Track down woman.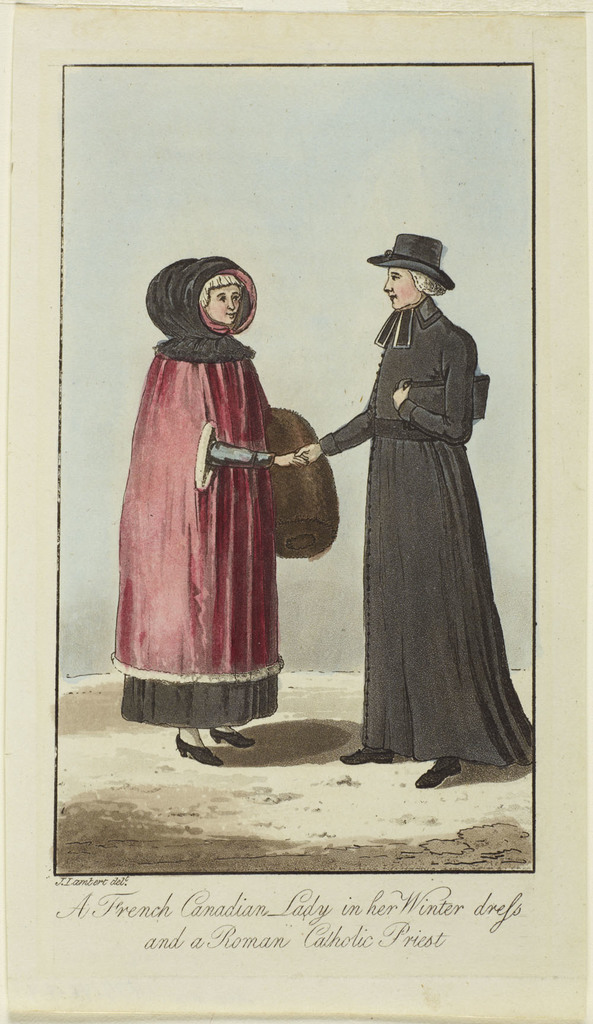
Tracked to [left=346, top=260, right=521, bottom=792].
